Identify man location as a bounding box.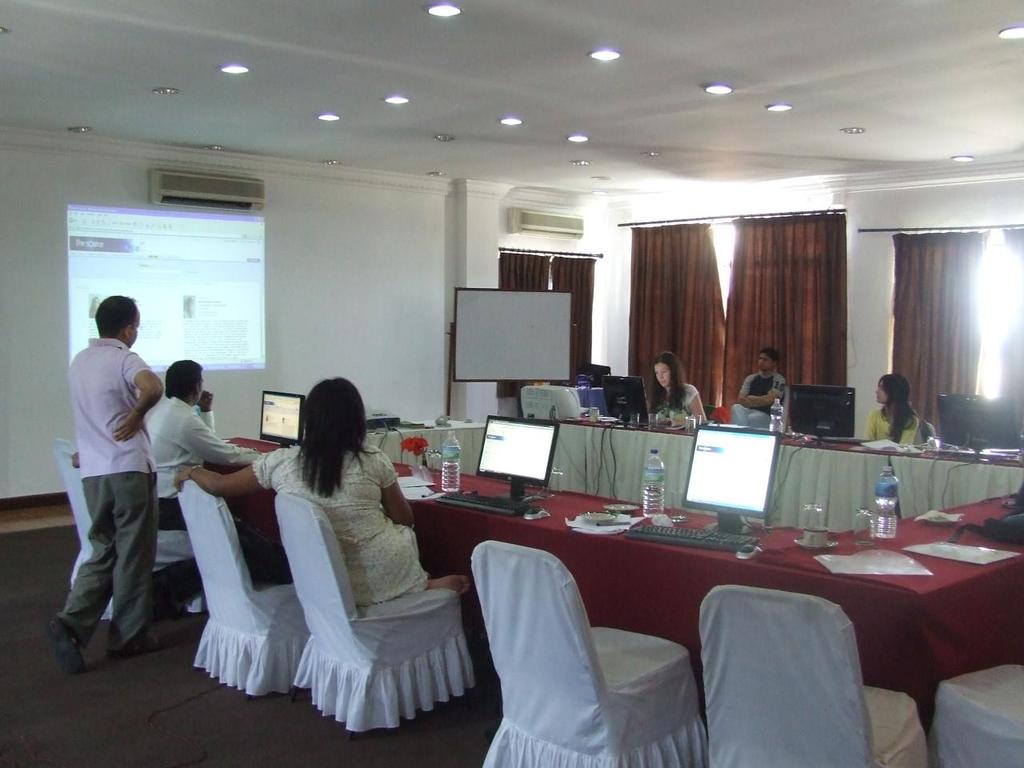
143, 362, 263, 527.
